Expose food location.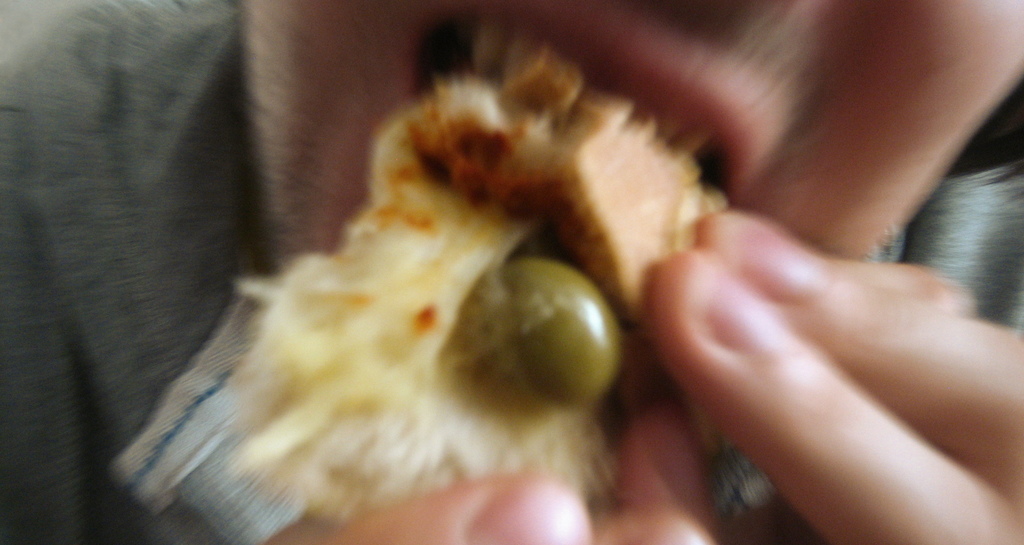
Exposed at pyautogui.locateOnScreen(232, 40, 733, 526).
